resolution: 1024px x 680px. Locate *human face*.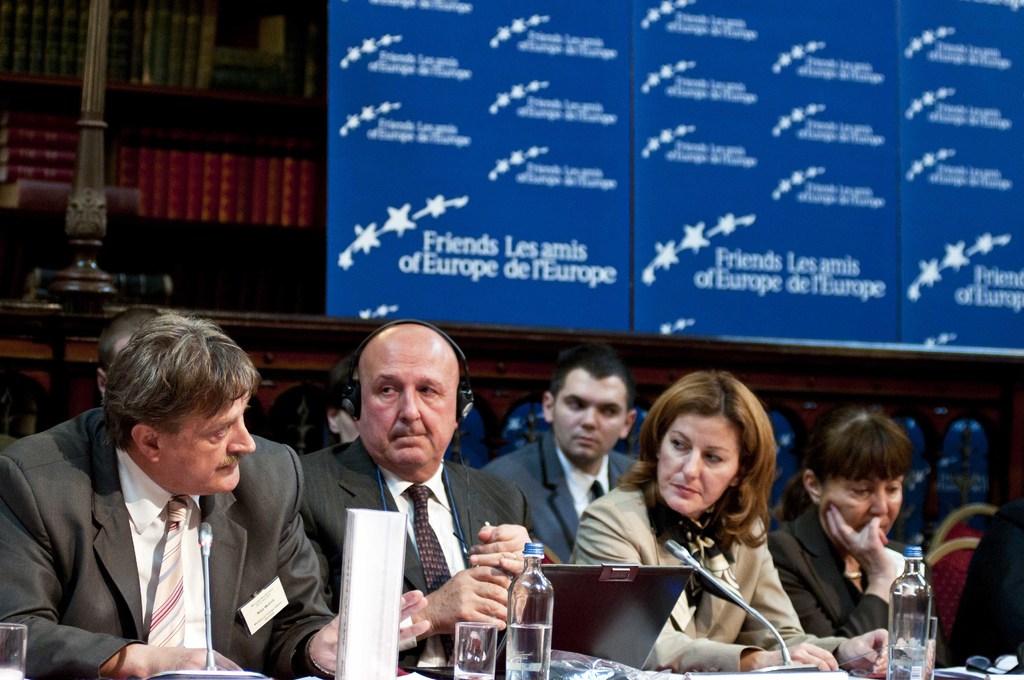
region(545, 372, 628, 460).
